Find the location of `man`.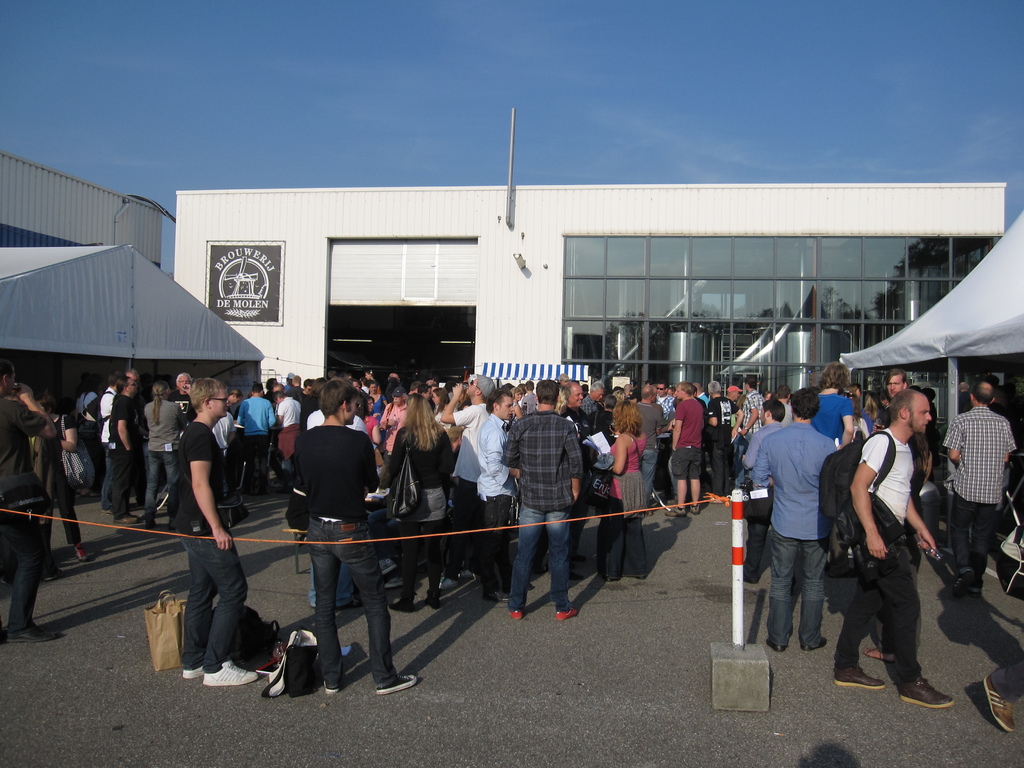
Location: <bbox>97, 372, 124, 516</bbox>.
